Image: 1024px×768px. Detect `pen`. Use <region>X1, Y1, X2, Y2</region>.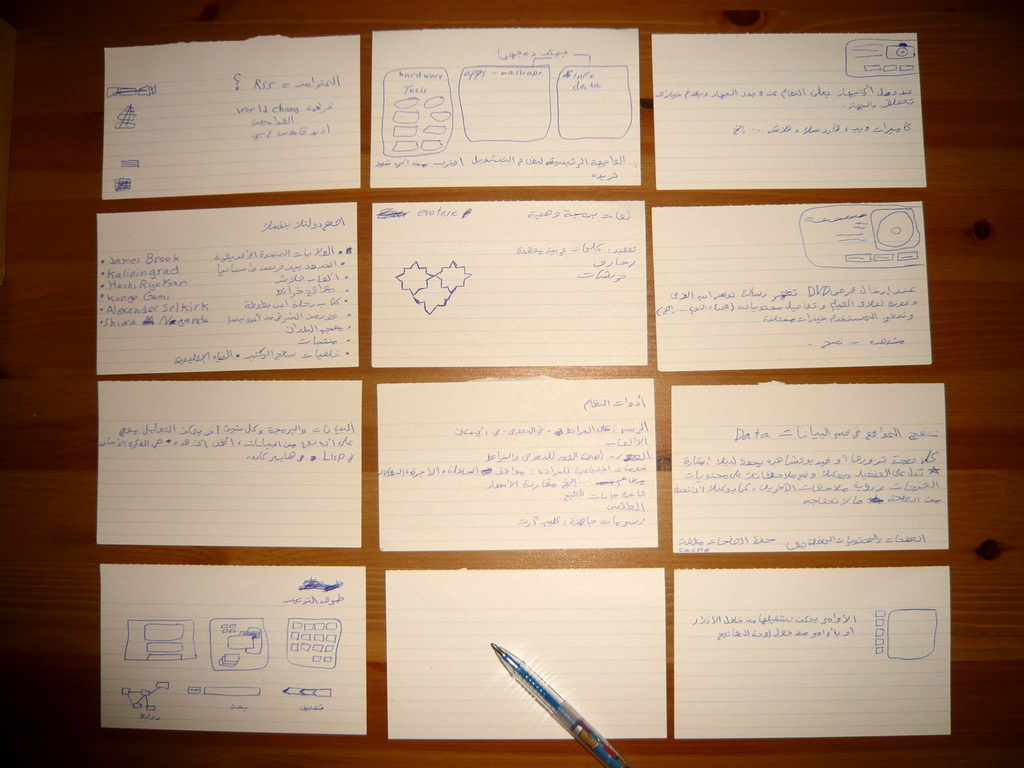
<region>492, 643, 628, 766</region>.
